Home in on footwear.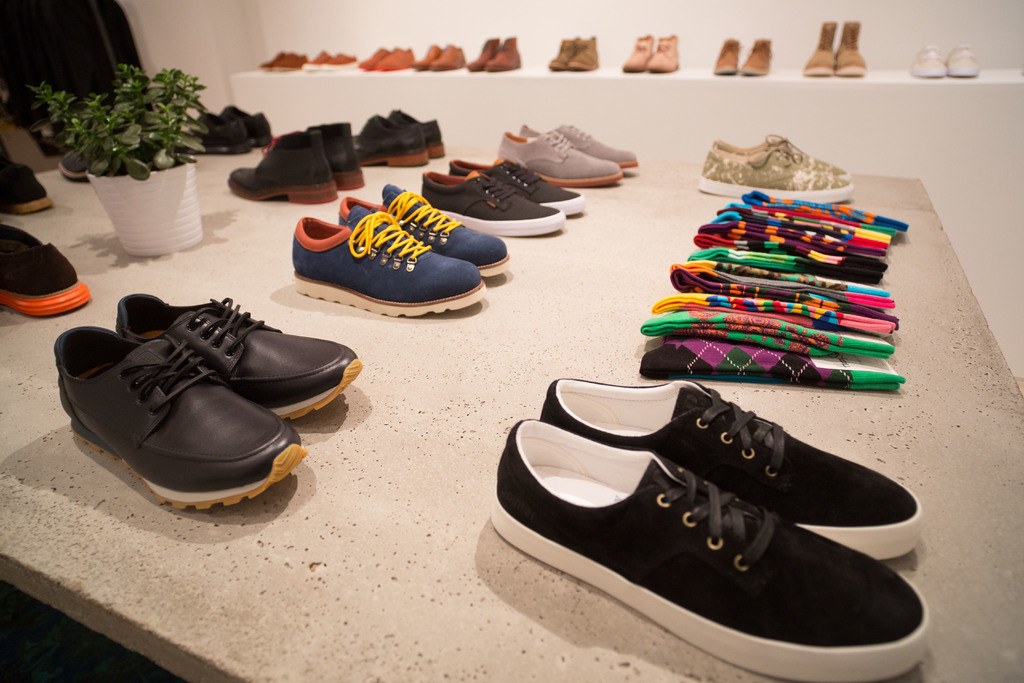
Homed in at bbox=[298, 47, 335, 70].
